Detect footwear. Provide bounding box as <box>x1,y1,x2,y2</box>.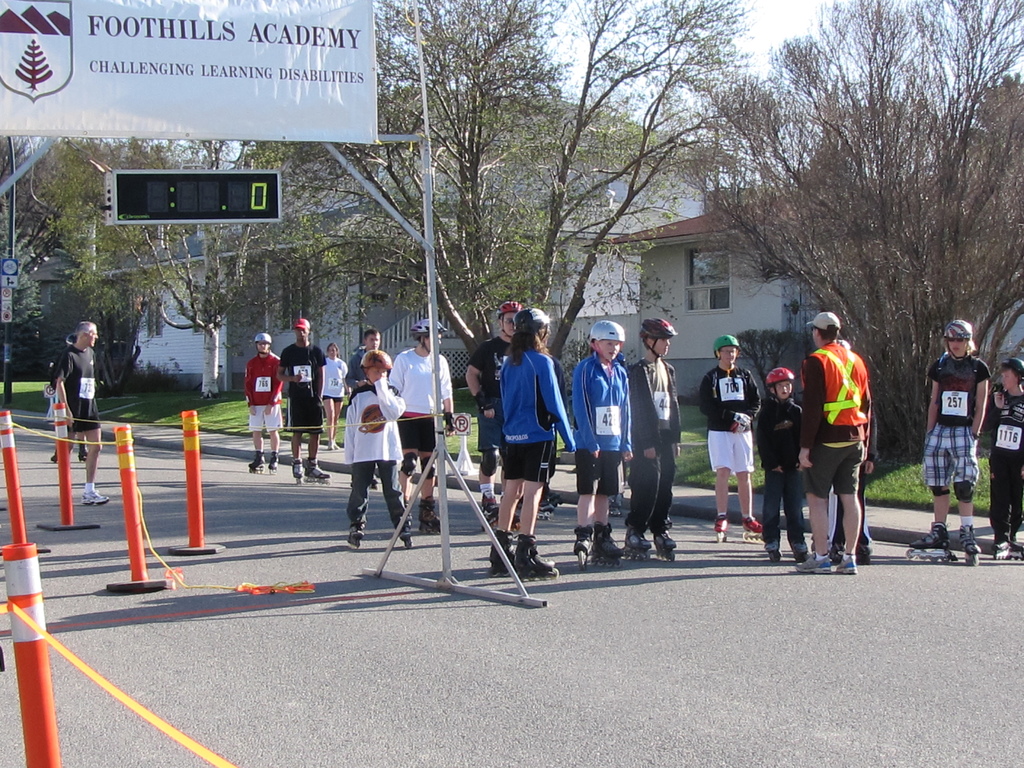
<box>624,525,650,547</box>.
